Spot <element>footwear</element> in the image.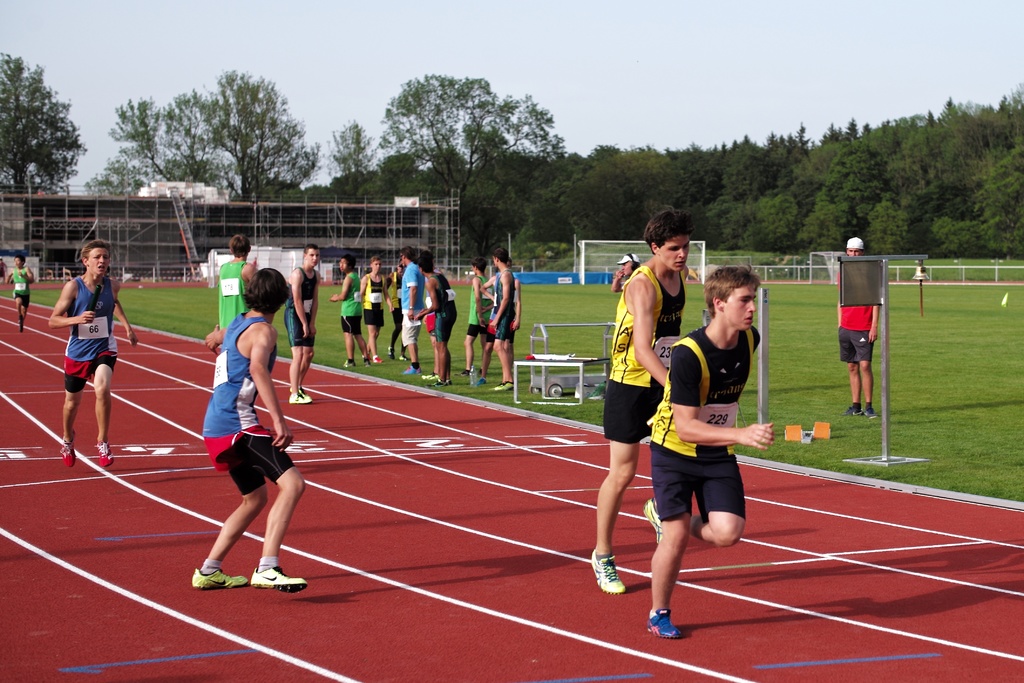
<element>footwear</element> found at bbox(60, 431, 77, 470).
